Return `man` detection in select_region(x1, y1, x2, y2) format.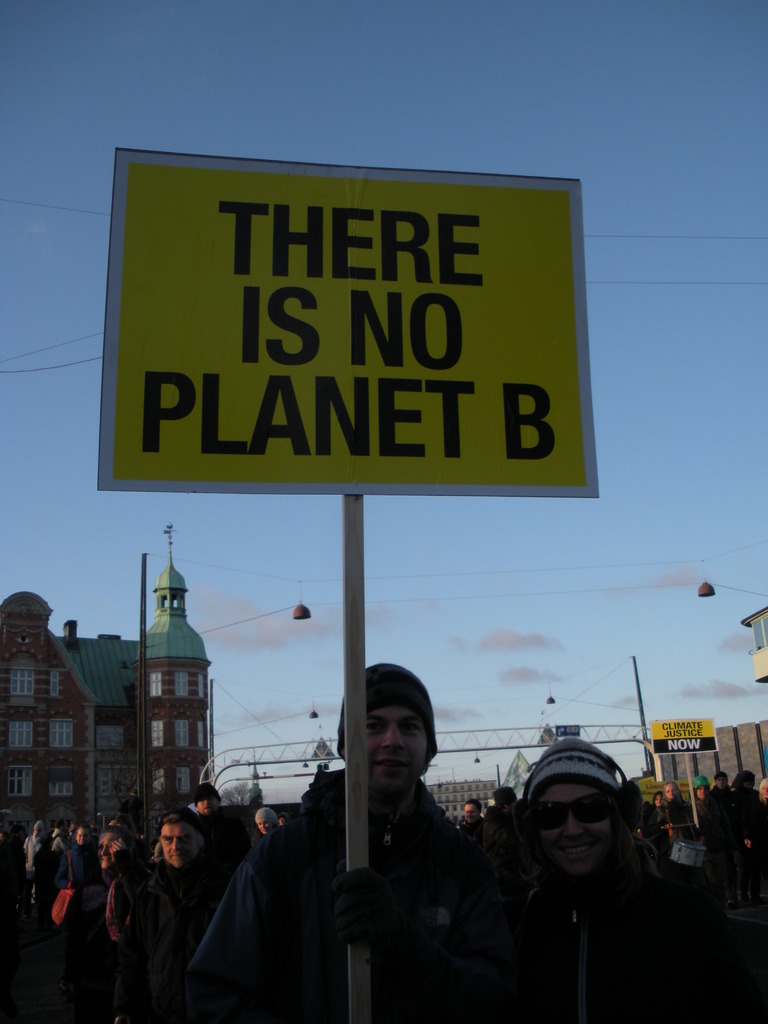
select_region(45, 816, 74, 881).
